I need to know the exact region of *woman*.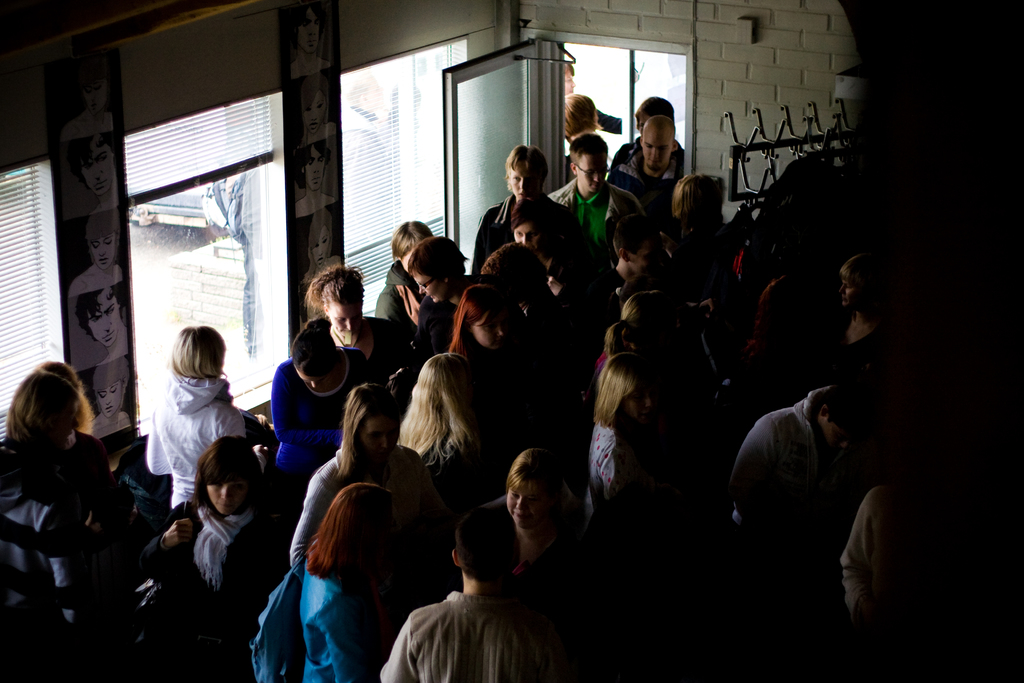
Region: bbox=(597, 289, 677, 373).
